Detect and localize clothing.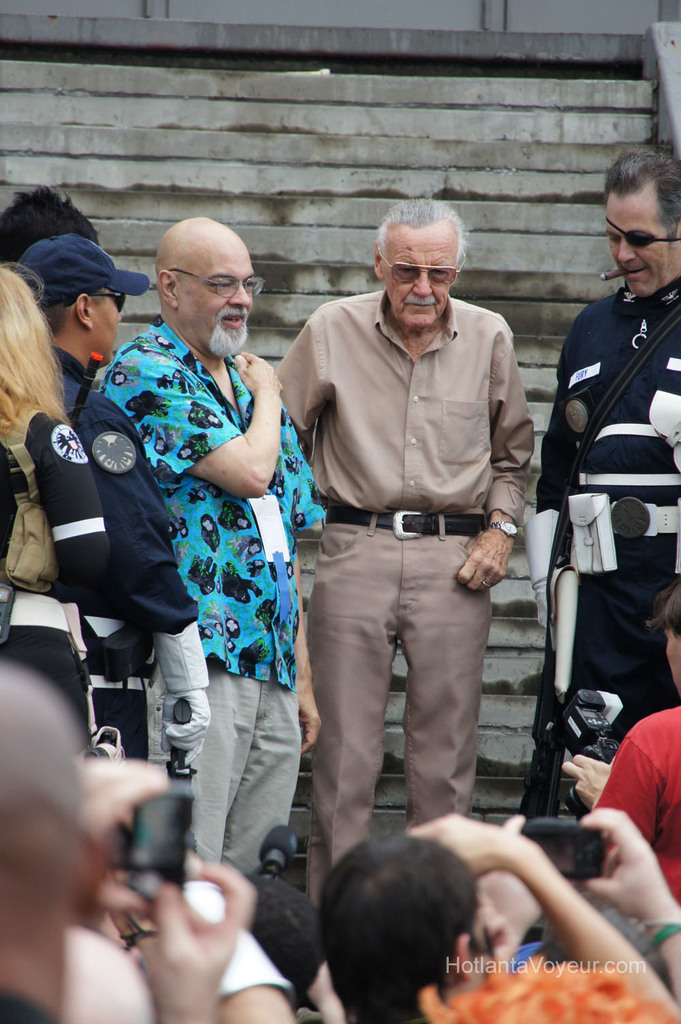
Localized at Rect(0, 986, 53, 1023).
